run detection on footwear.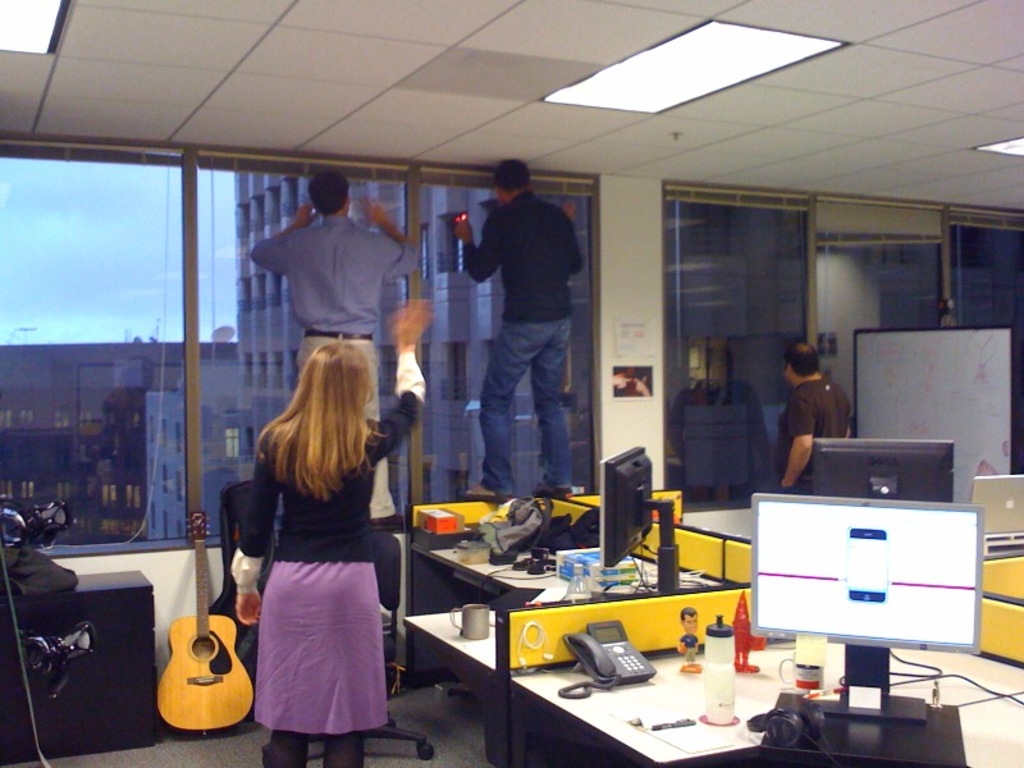
Result: x1=535 y1=489 x2=568 y2=498.
